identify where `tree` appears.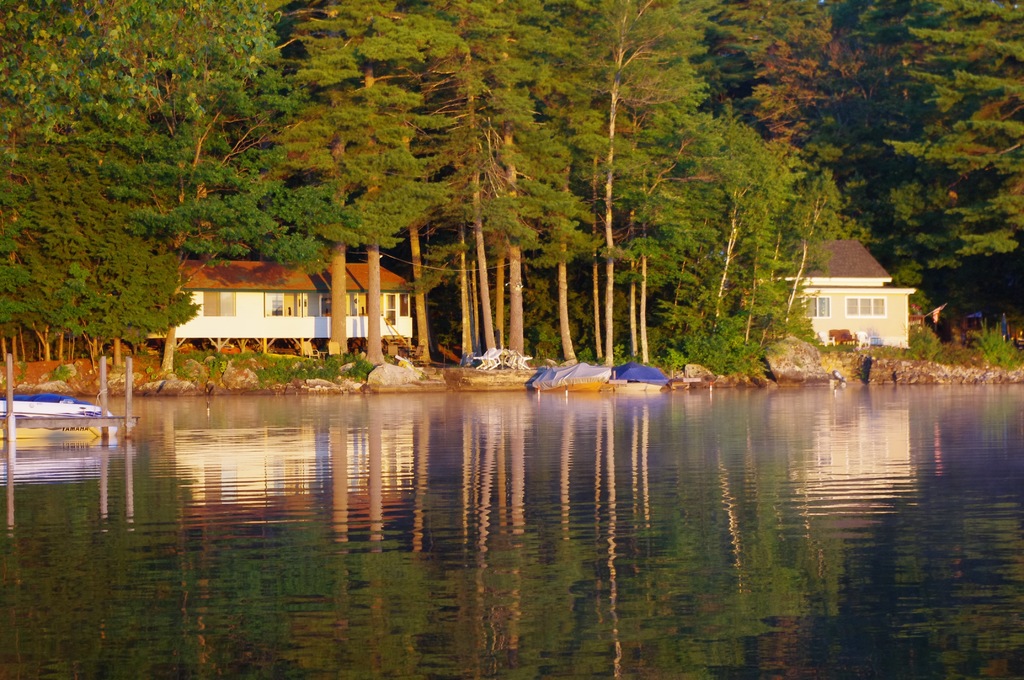
Appears at bbox(520, 0, 714, 376).
